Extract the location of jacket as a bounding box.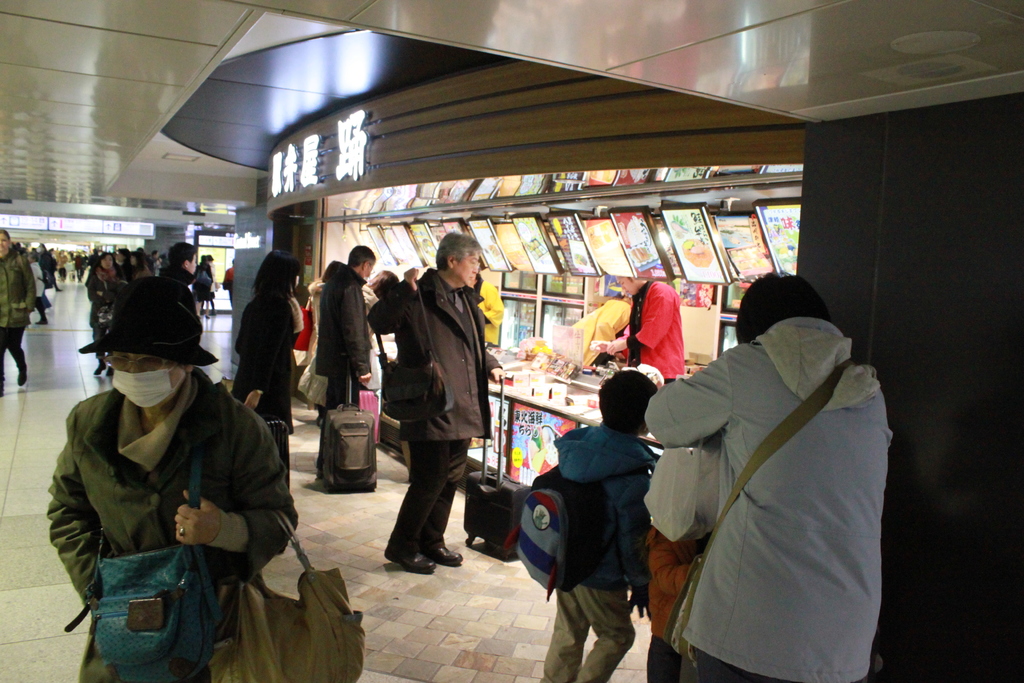
[636,520,707,646].
